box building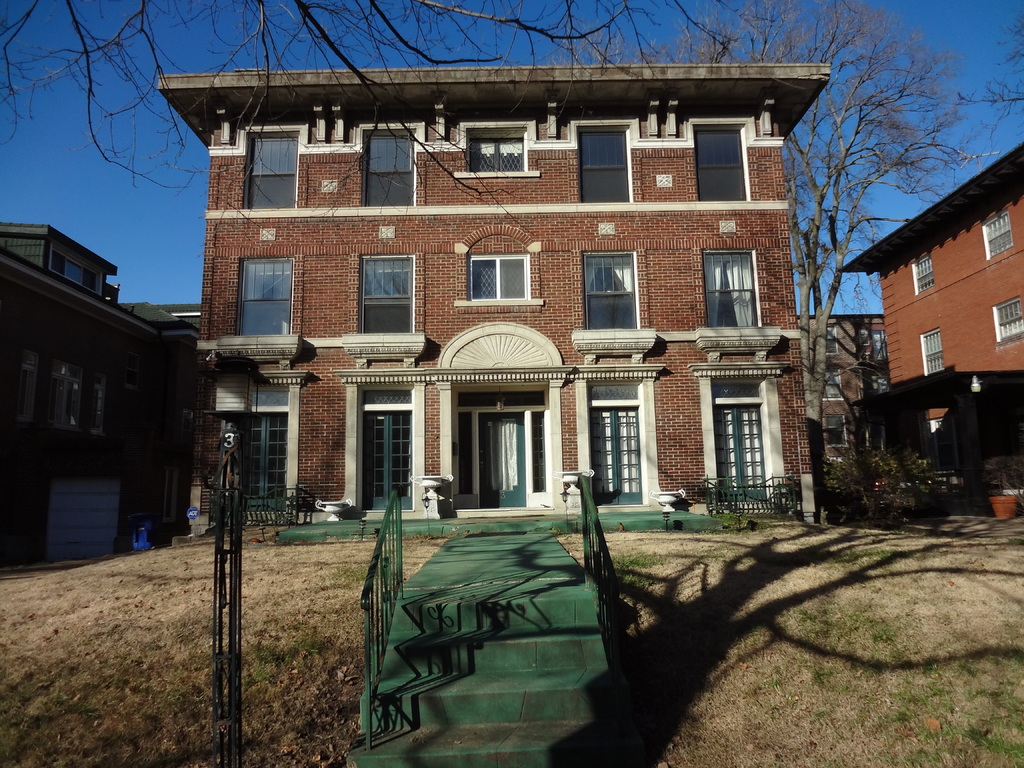
(838, 142, 1023, 508)
